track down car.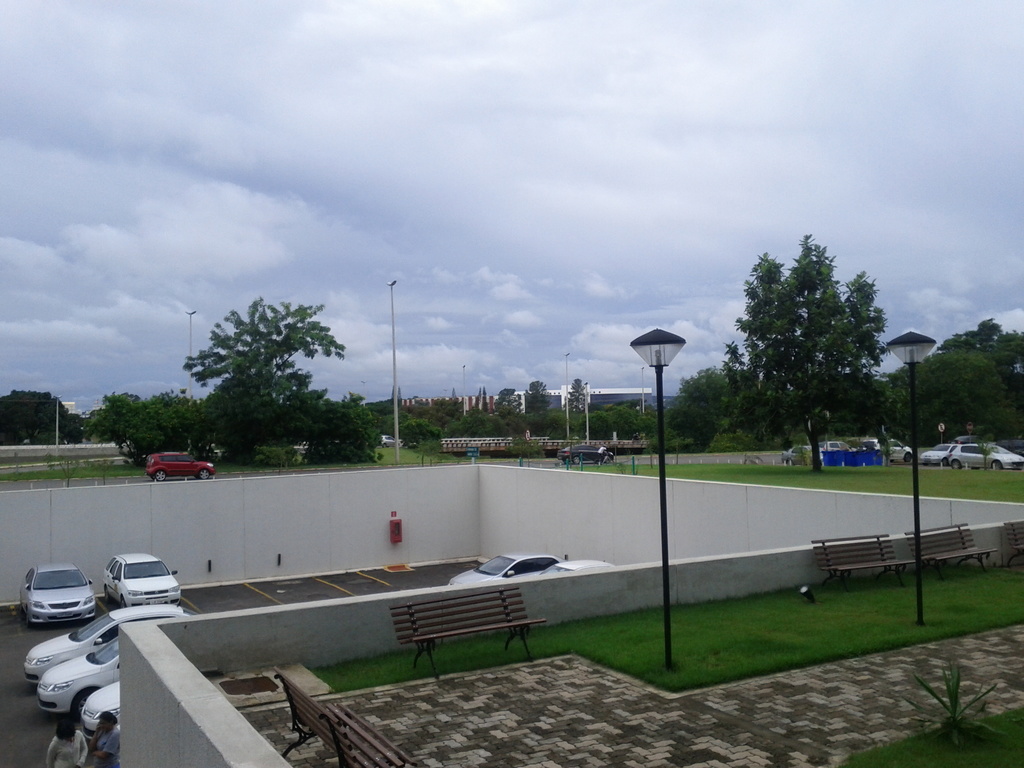
Tracked to 38,639,124,714.
